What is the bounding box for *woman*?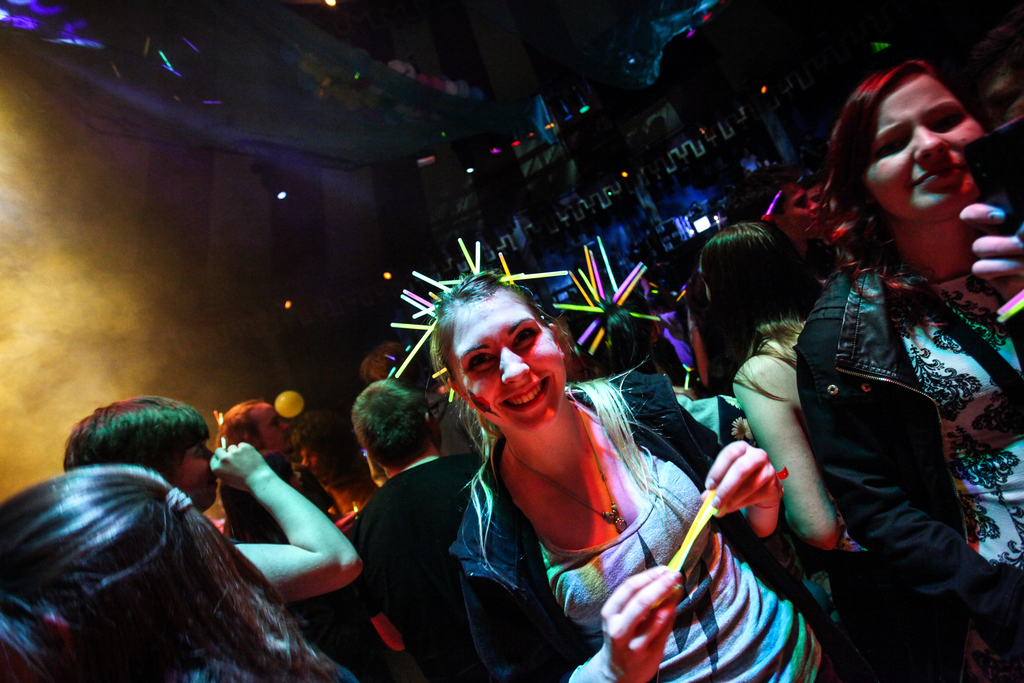
region(700, 226, 954, 682).
